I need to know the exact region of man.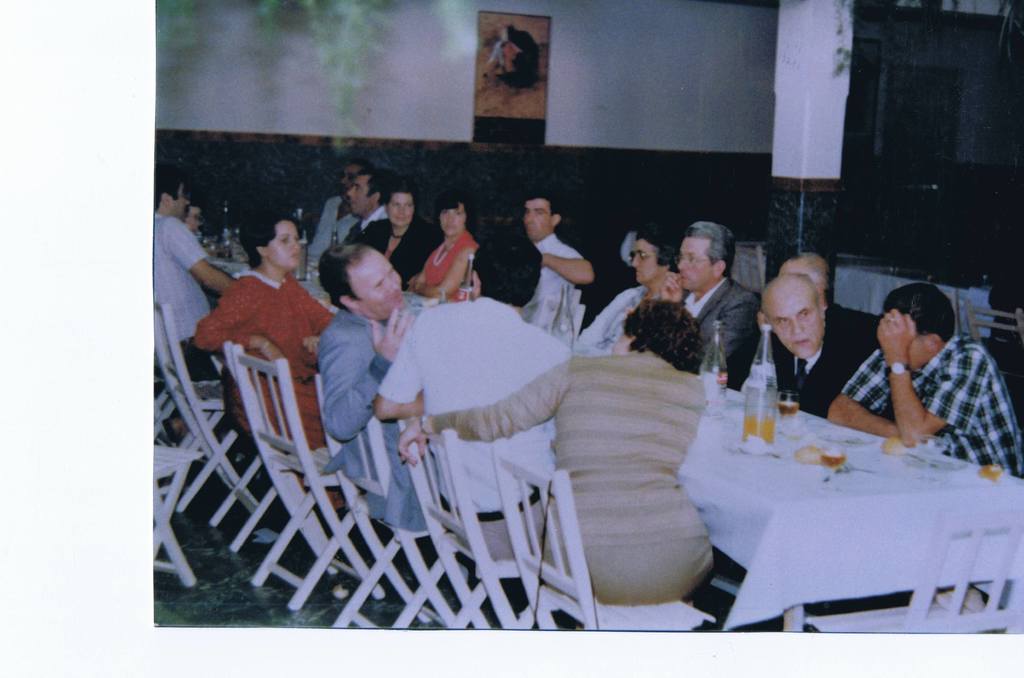
Region: x1=342 y1=168 x2=394 y2=248.
